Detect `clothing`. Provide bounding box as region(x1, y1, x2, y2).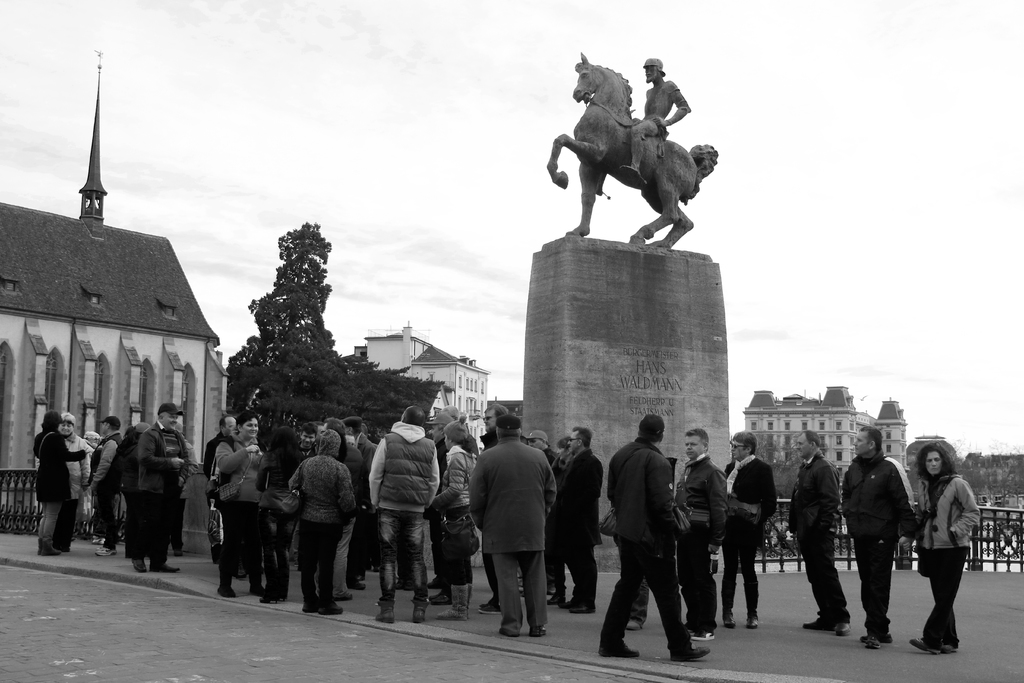
region(668, 460, 725, 637).
